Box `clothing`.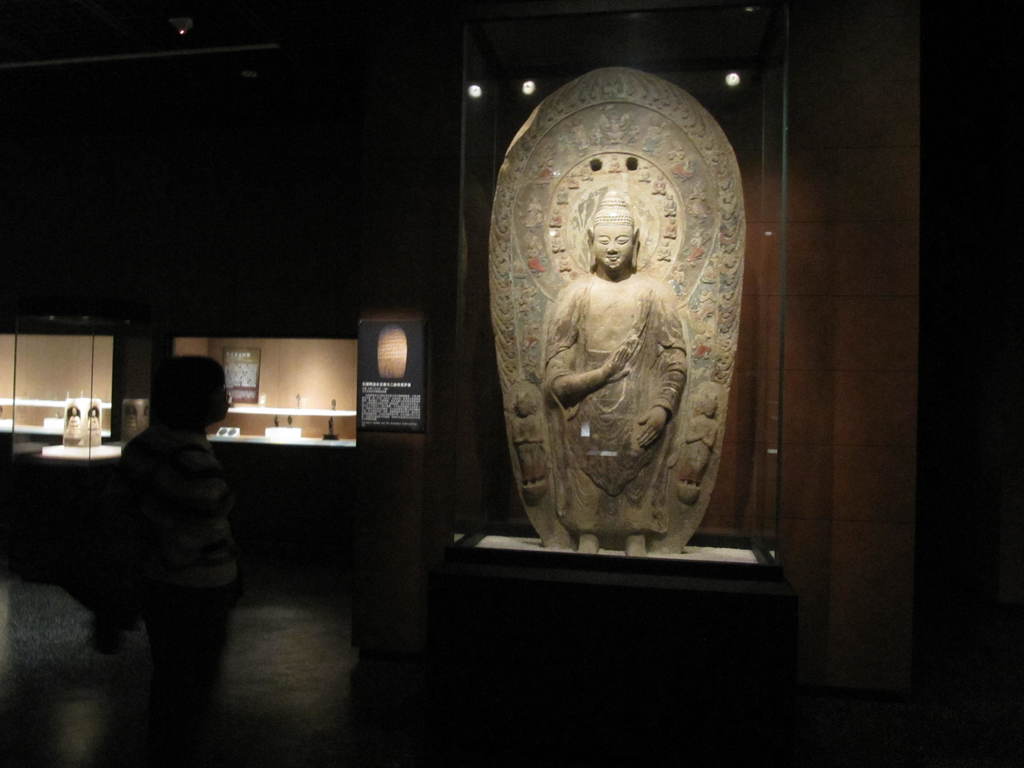
locate(644, 130, 666, 148).
